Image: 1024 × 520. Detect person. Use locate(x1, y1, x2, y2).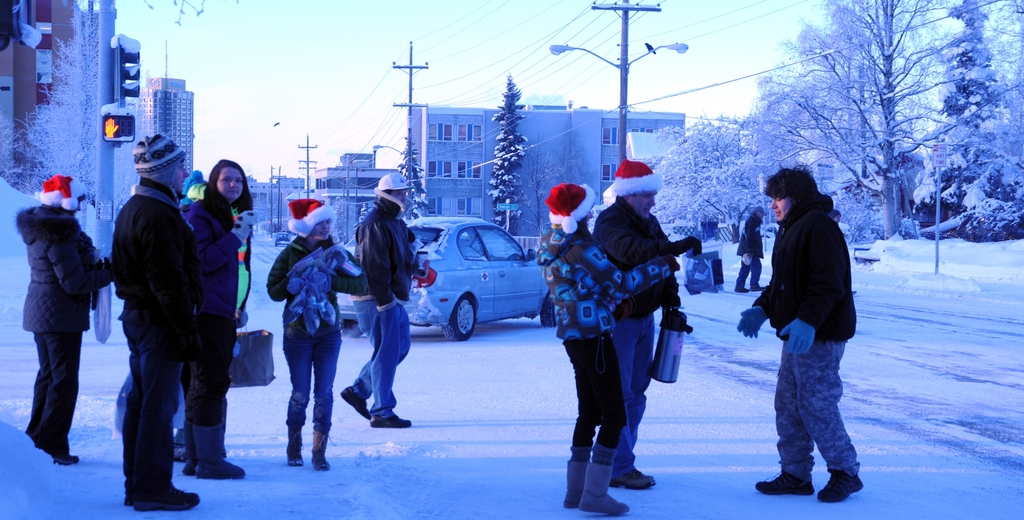
locate(746, 165, 859, 501).
